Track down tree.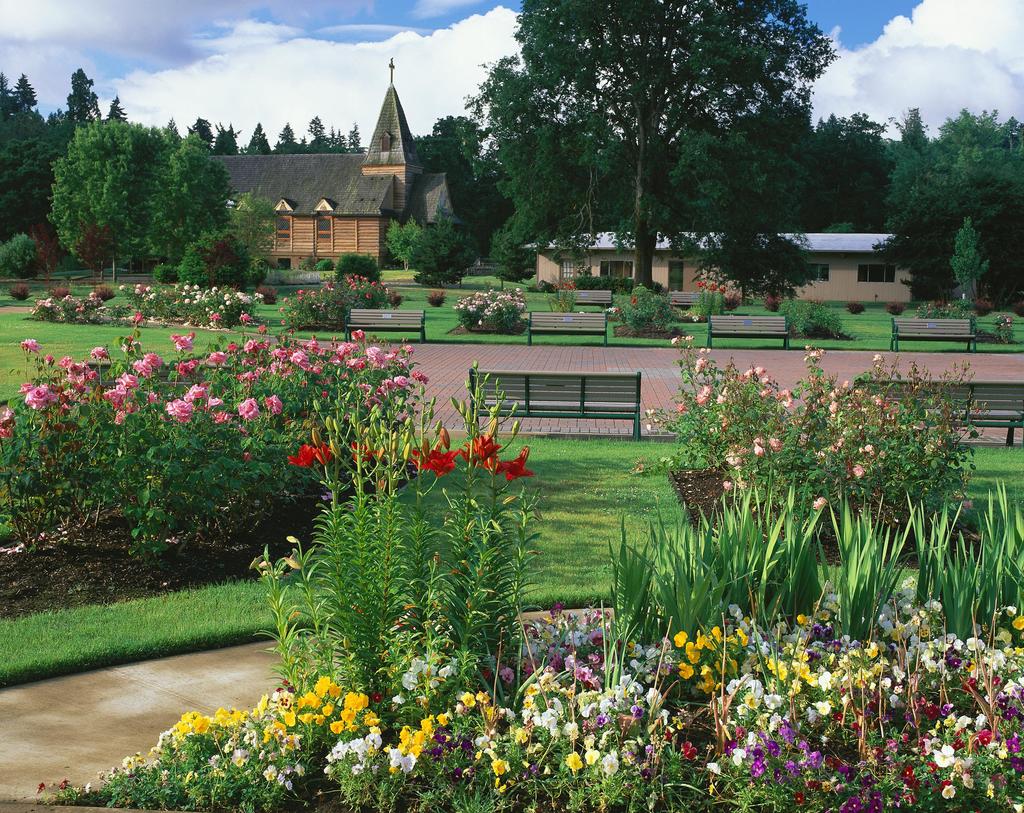
Tracked to detection(180, 188, 282, 289).
